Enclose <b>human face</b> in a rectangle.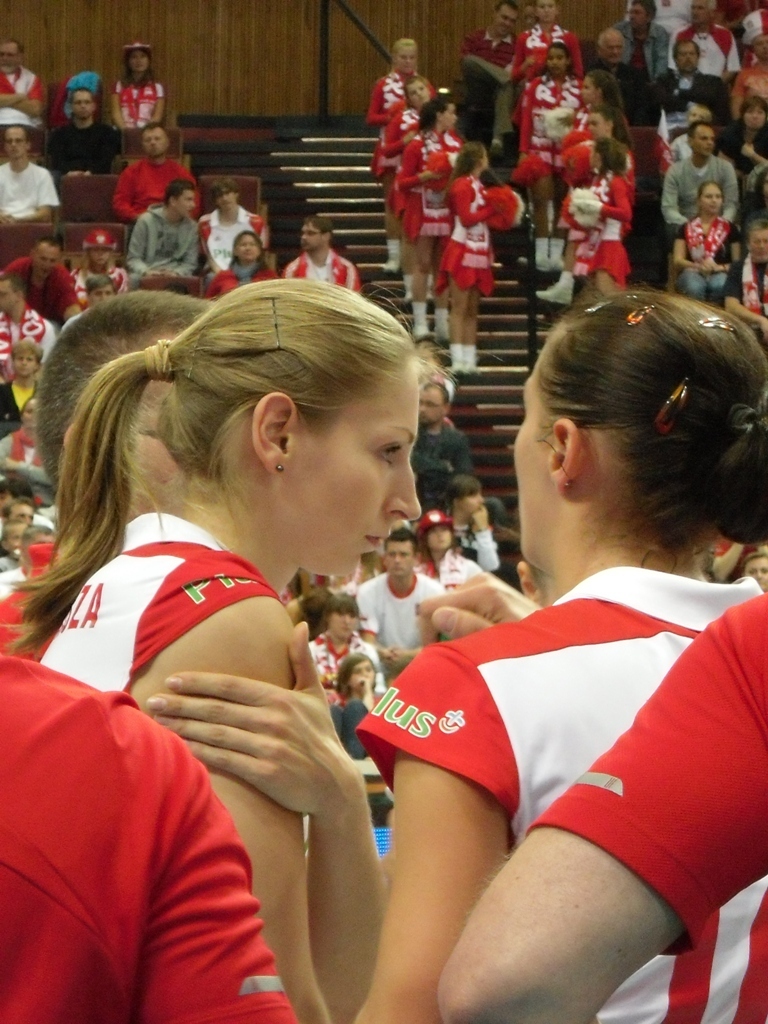
l=297, t=223, r=321, b=249.
